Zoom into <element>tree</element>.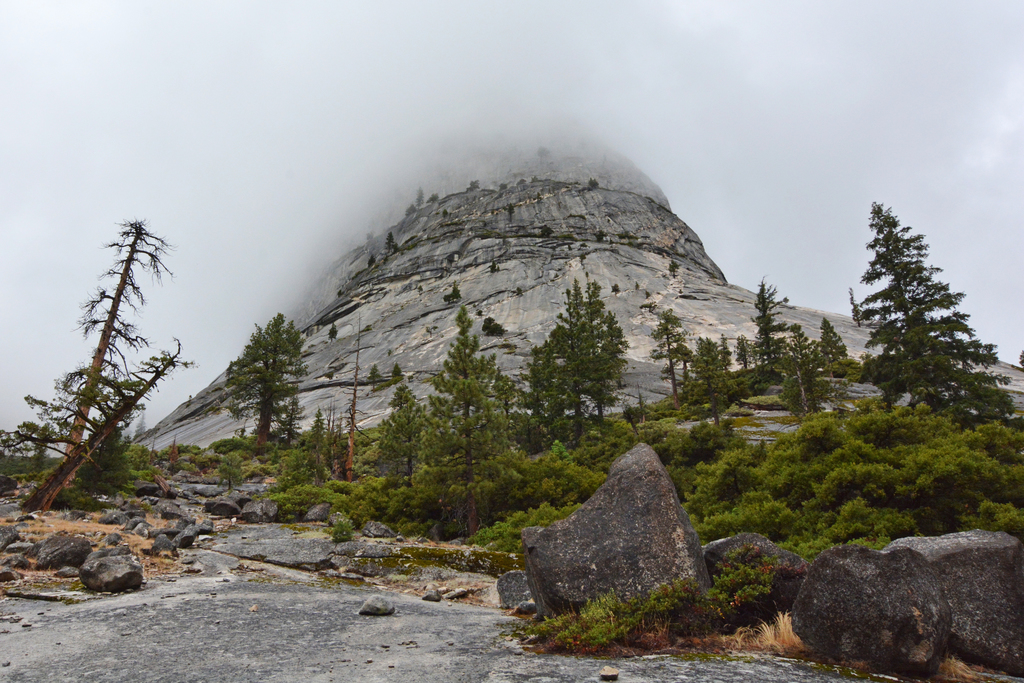
Zoom target: (366, 358, 381, 396).
